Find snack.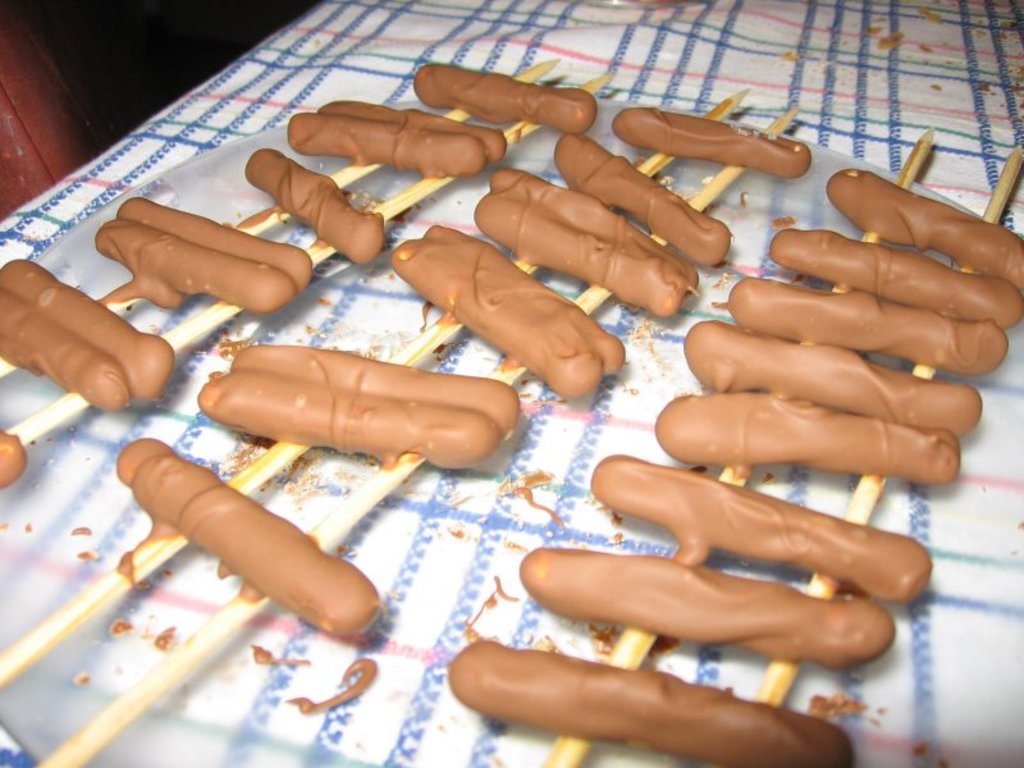
559/129/730/269.
